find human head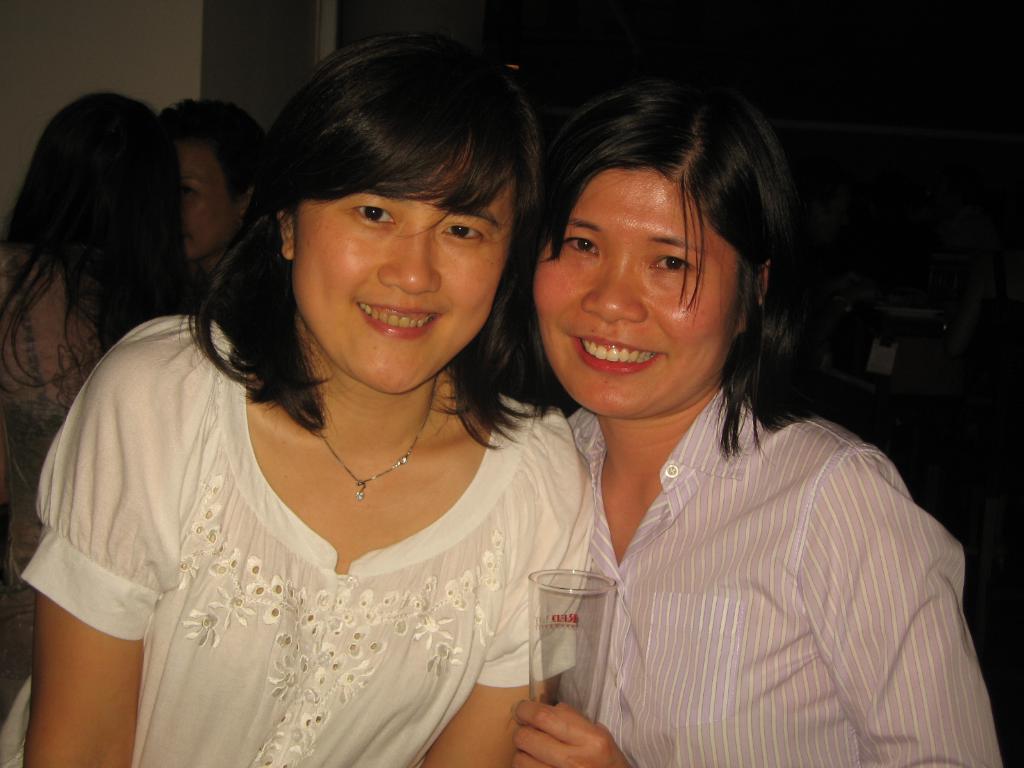
268,31,545,399
